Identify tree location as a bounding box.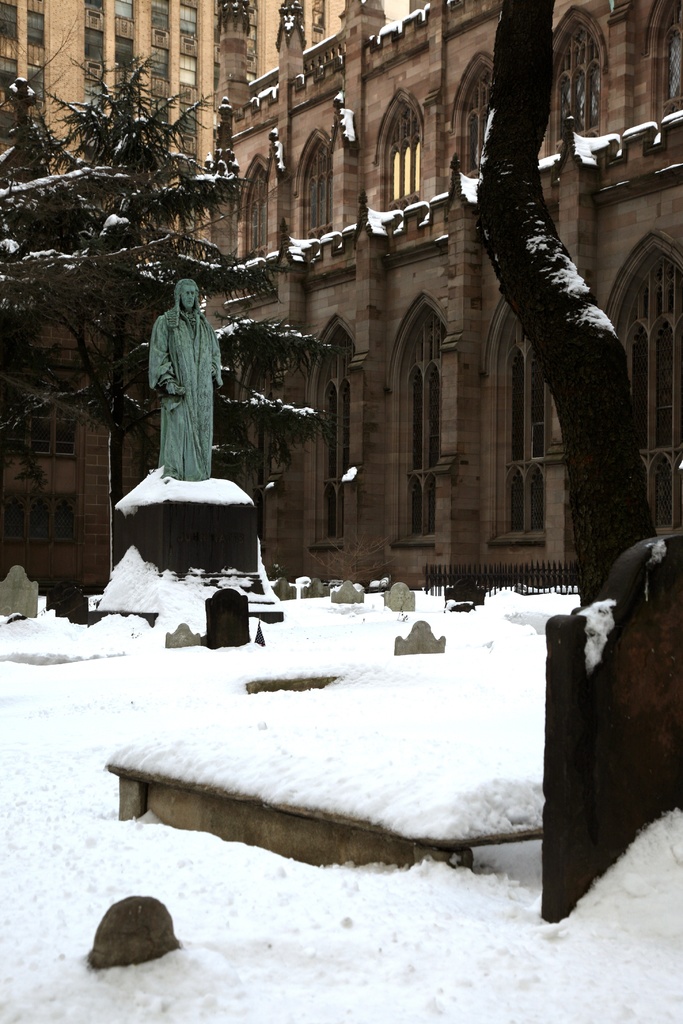
{"left": 0, "top": 29, "right": 255, "bottom": 420}.
